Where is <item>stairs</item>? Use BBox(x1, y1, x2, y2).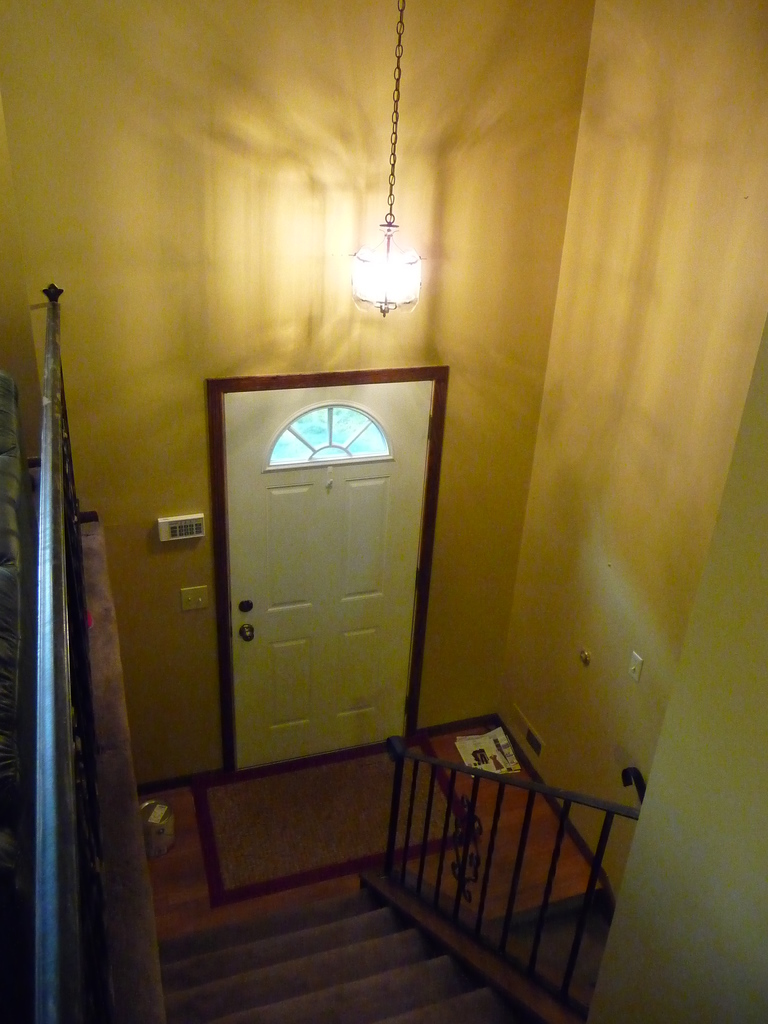
BBox(161, 884, 621, 1023).
